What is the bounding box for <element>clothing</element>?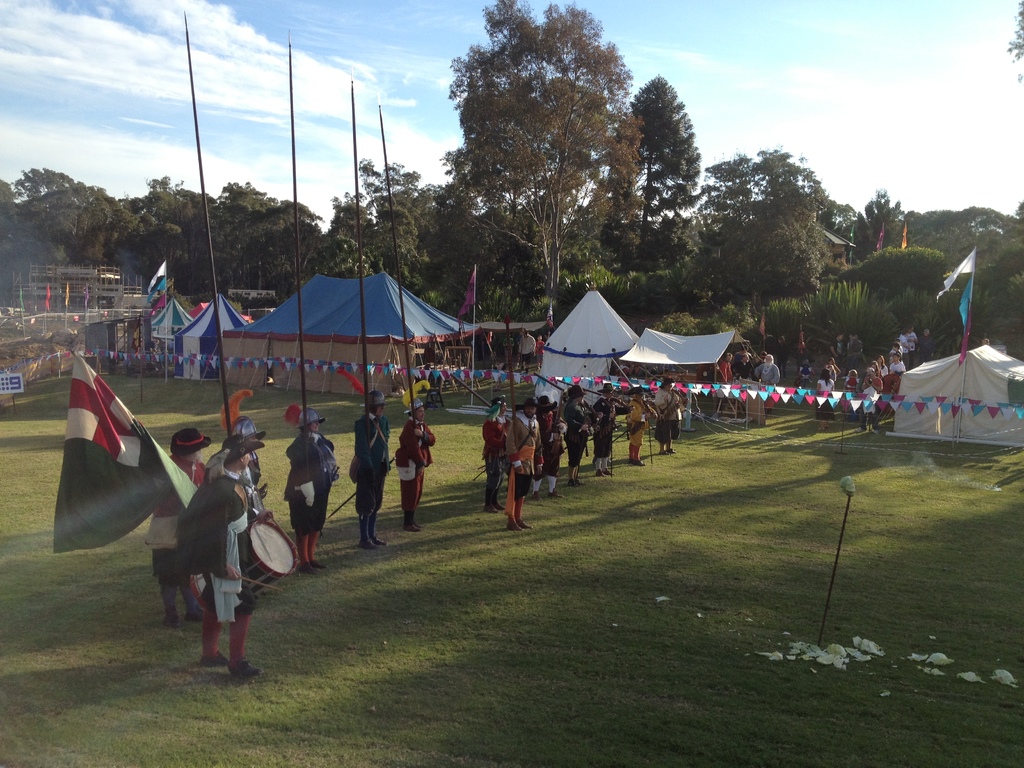
l=347, t=406, r=393, b=503.
